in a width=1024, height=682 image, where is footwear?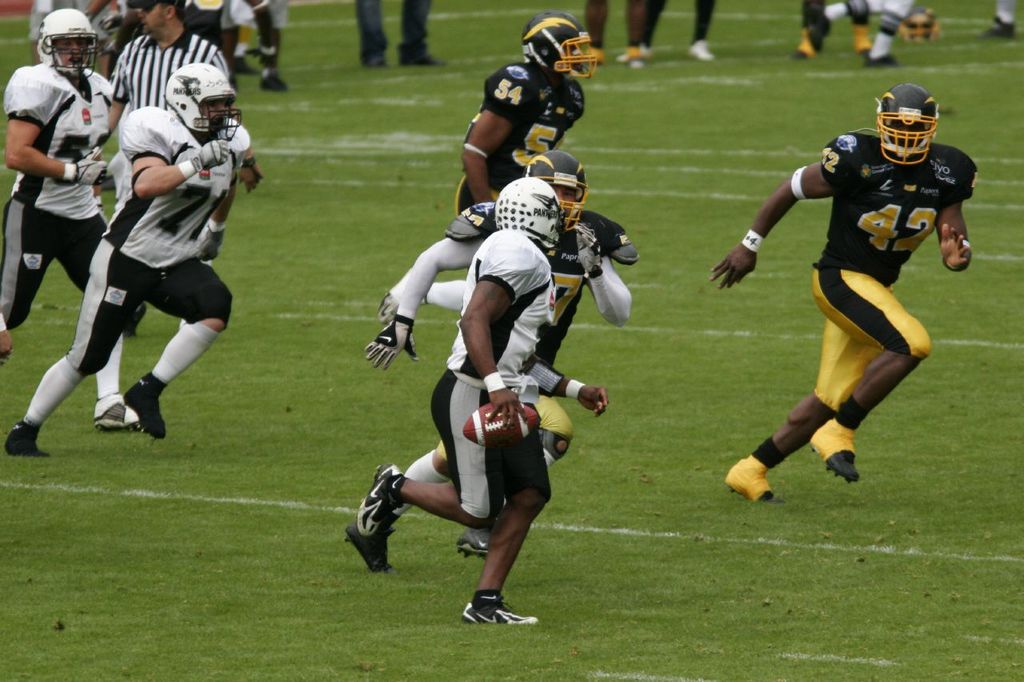
BBox(861, 48, 902, 70).
